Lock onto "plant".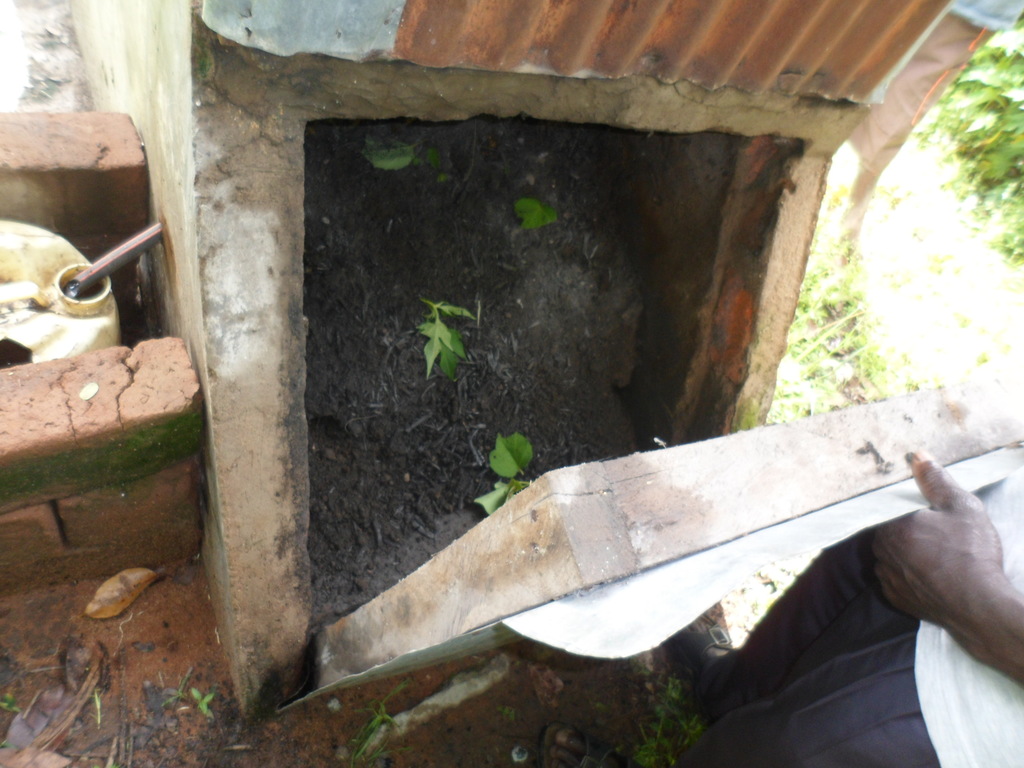
Locked: BBox(516, 202, 558, 221).
